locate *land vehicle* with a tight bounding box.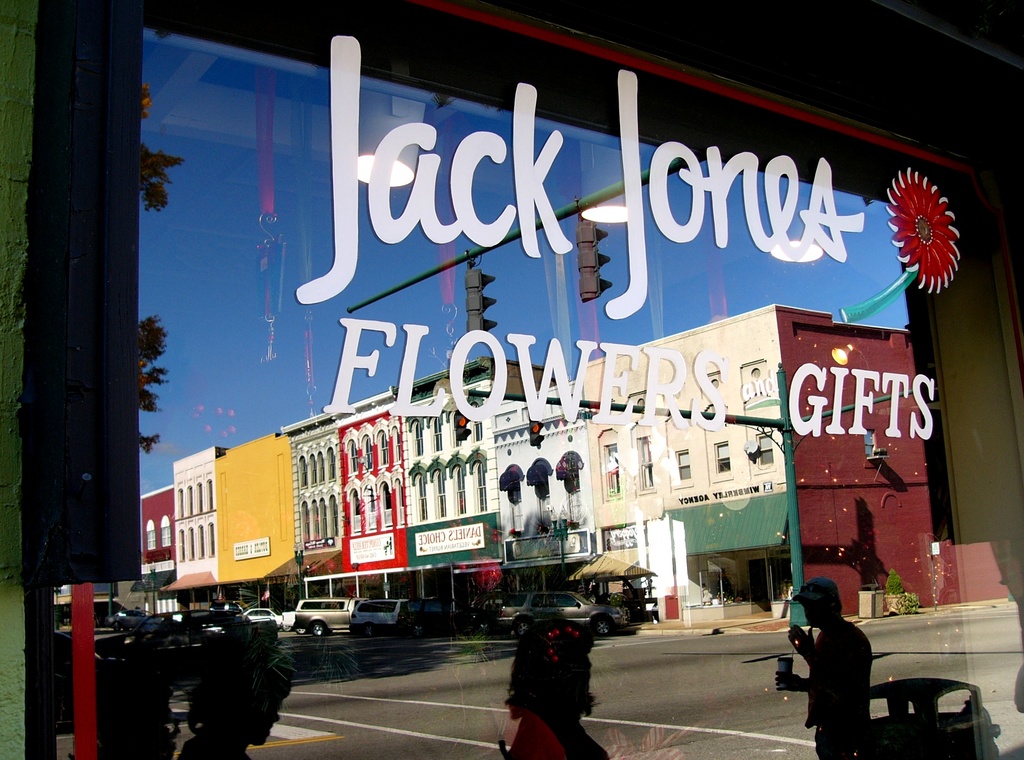
pyautogui.locateOnScreen(294, 598, 362, 633).
